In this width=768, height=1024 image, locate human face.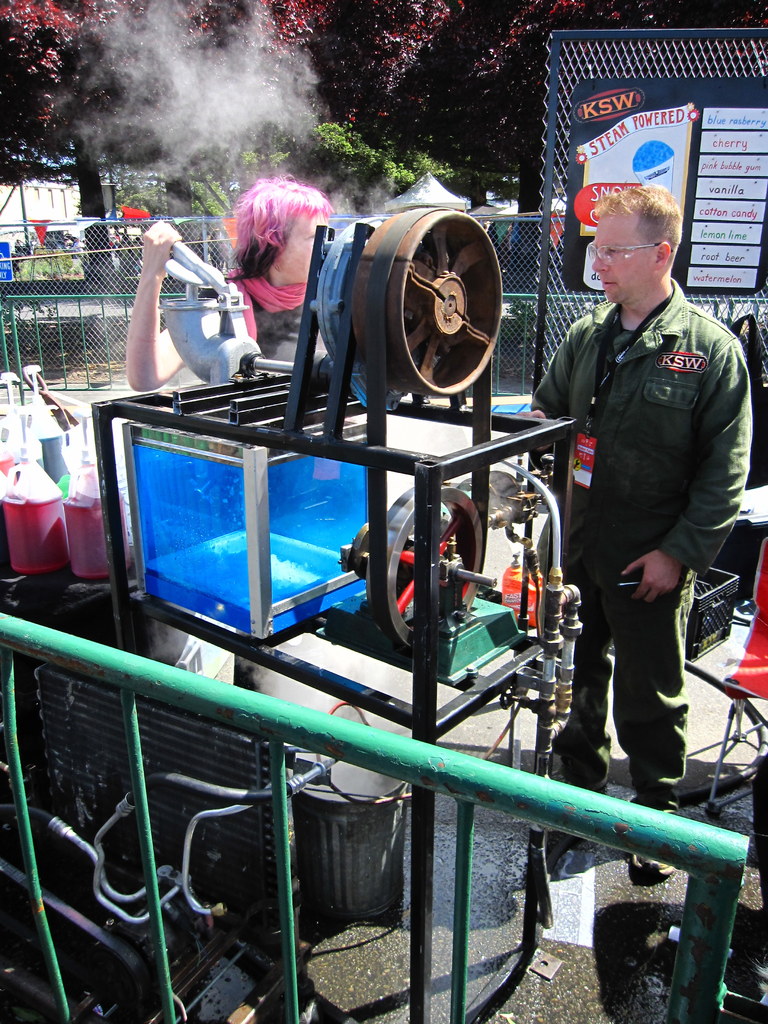
Bounding box: left=589, top=207, right=642, bottom=301.
